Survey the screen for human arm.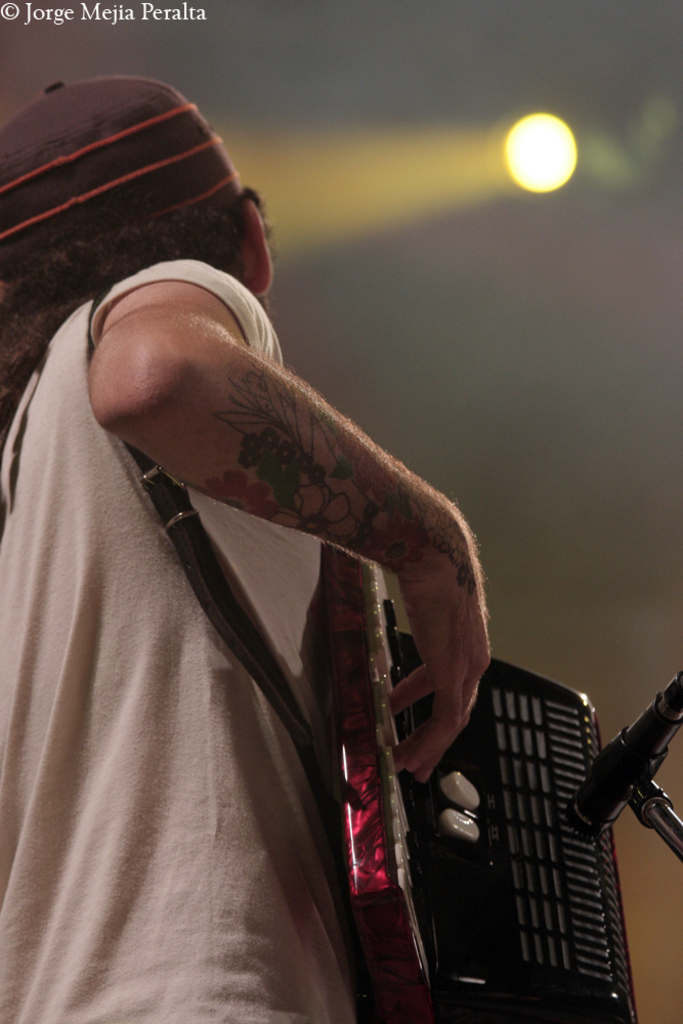
Survey found: BBox(111, 276, 479, 773).
